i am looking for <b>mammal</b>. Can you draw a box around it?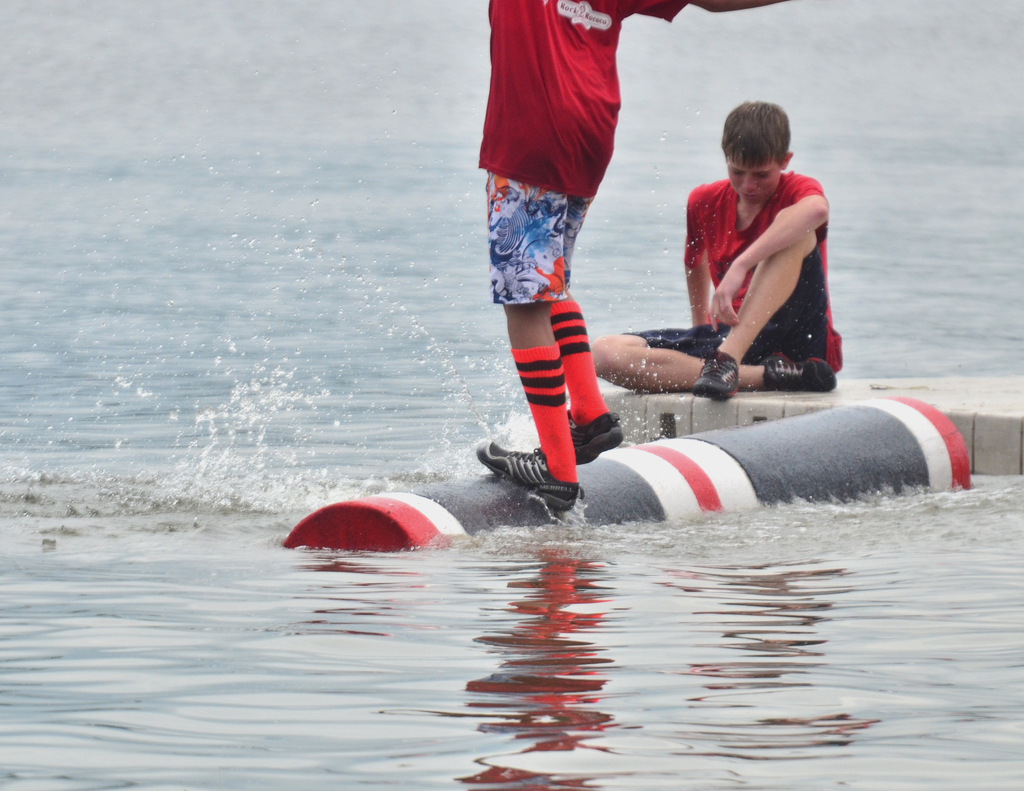
Sure, the bounding box is bbox=(676, 123, 865, 385).
